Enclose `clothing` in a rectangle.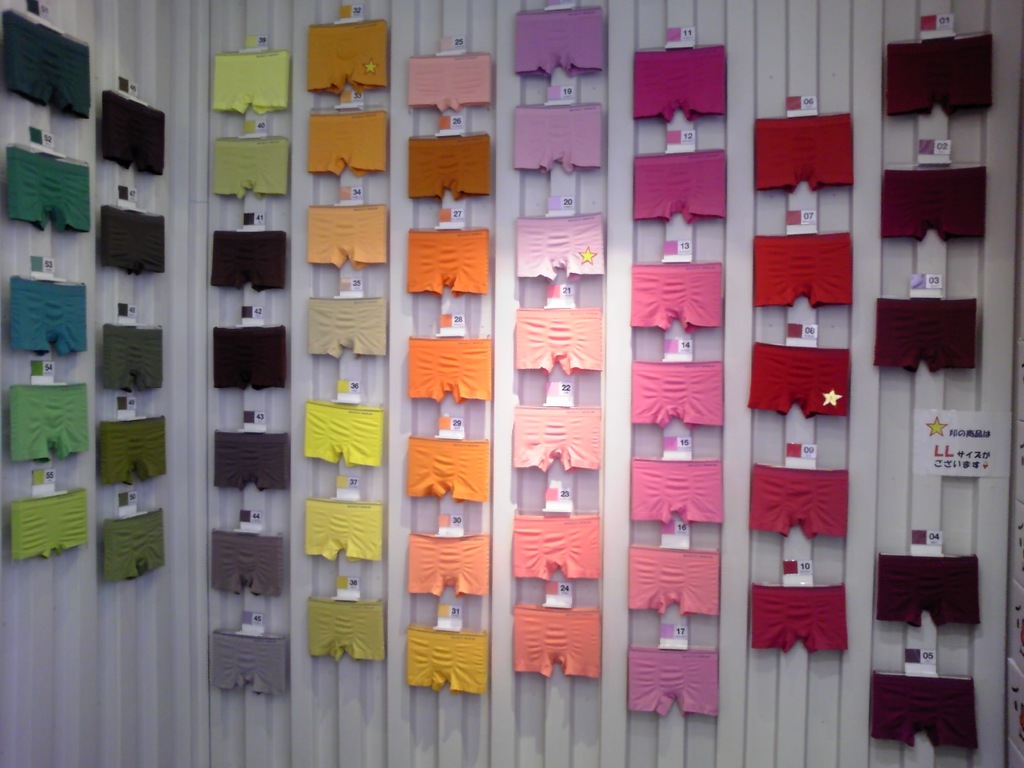
[x1=103, y1=202, x2=170, y2=272].
